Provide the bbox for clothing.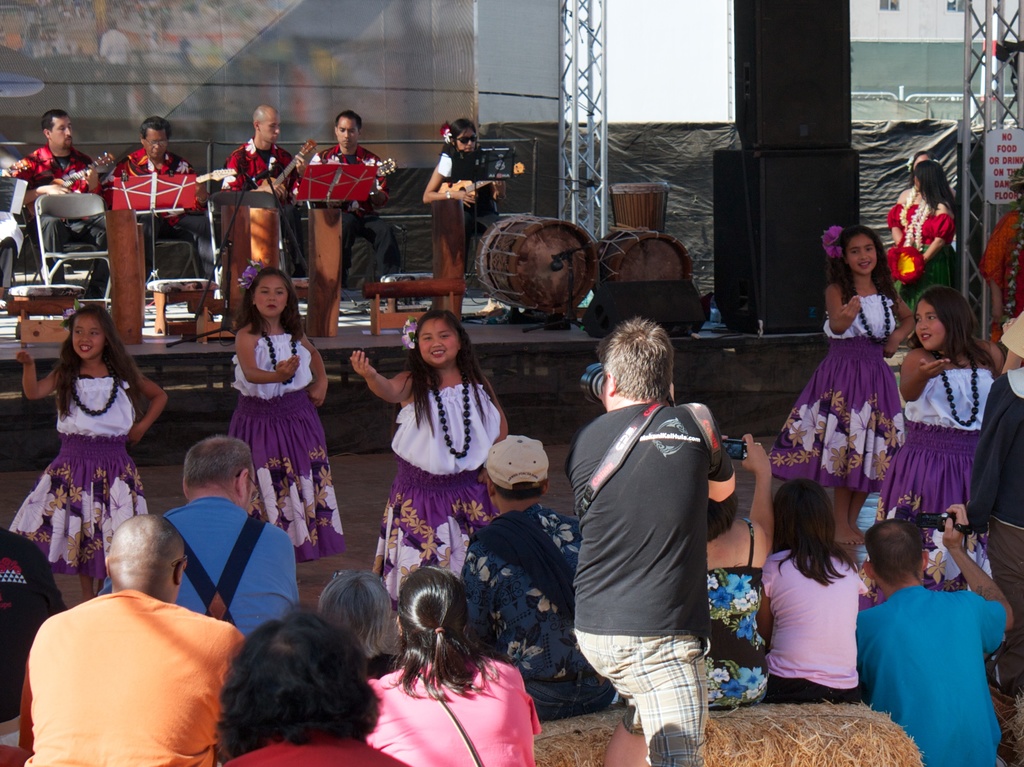
[8, 371, 148, 578].
